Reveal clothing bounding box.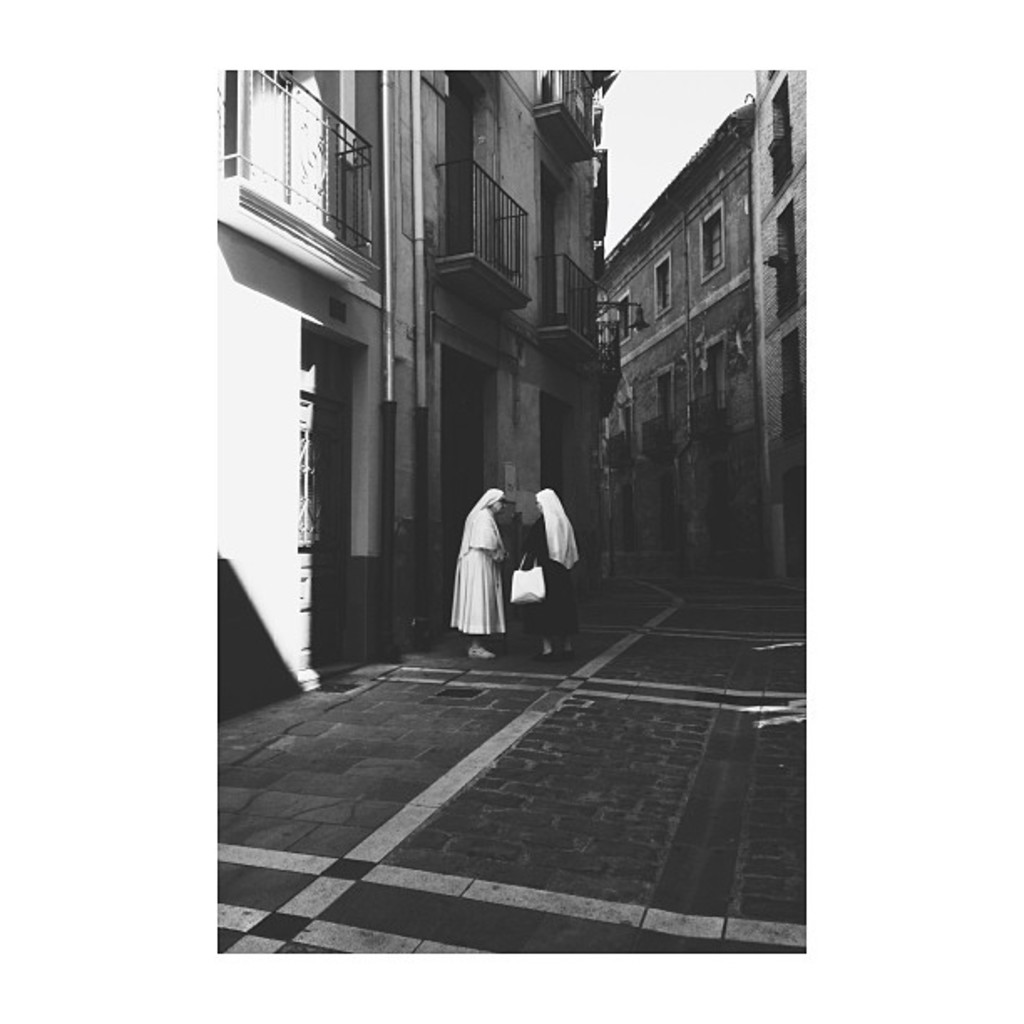
Revealed: (x1=522, y1=487, x2=581, y2=634).
